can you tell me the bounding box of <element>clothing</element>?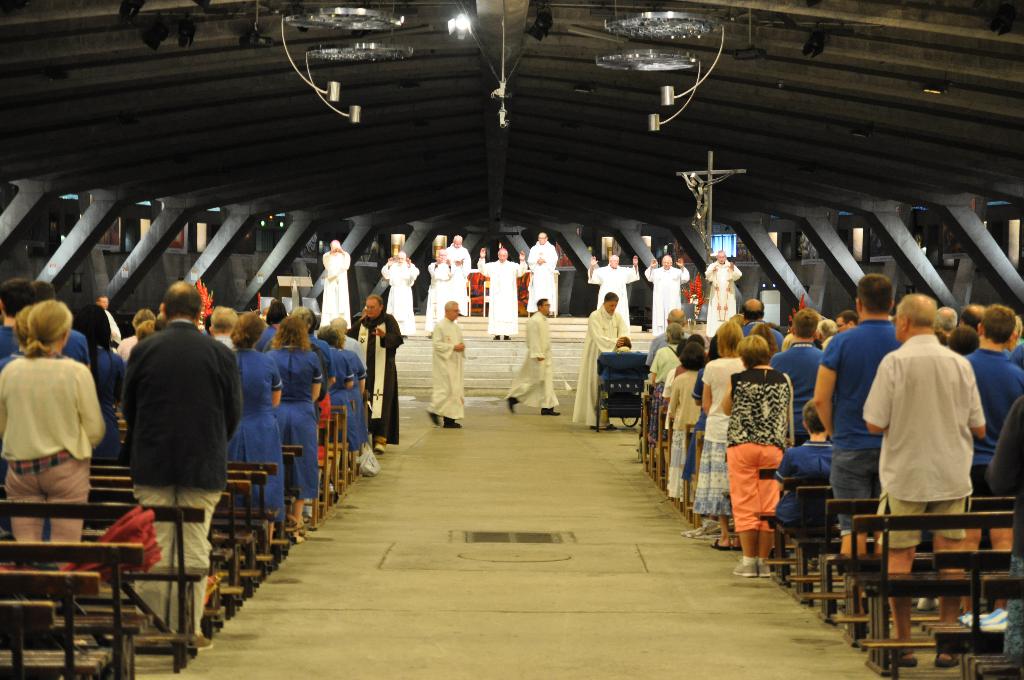
[left=820, top=321, right=904, bottom=530].
